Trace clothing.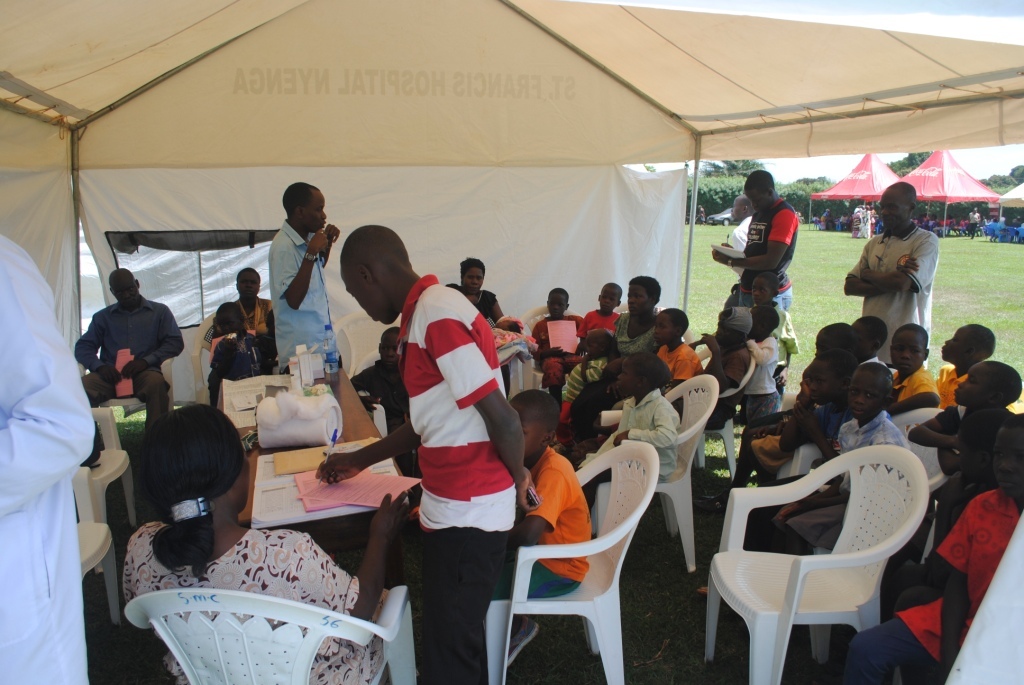
Traced to rect(121, 512, 409, 684).
